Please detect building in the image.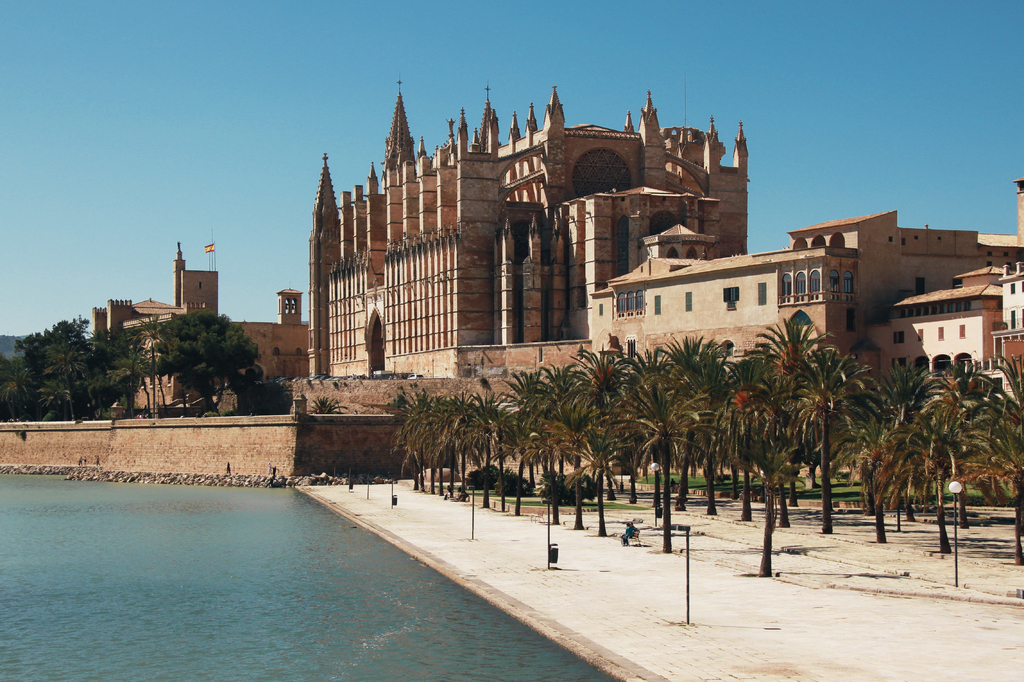
bbox=[88, 239, 306, 418].
